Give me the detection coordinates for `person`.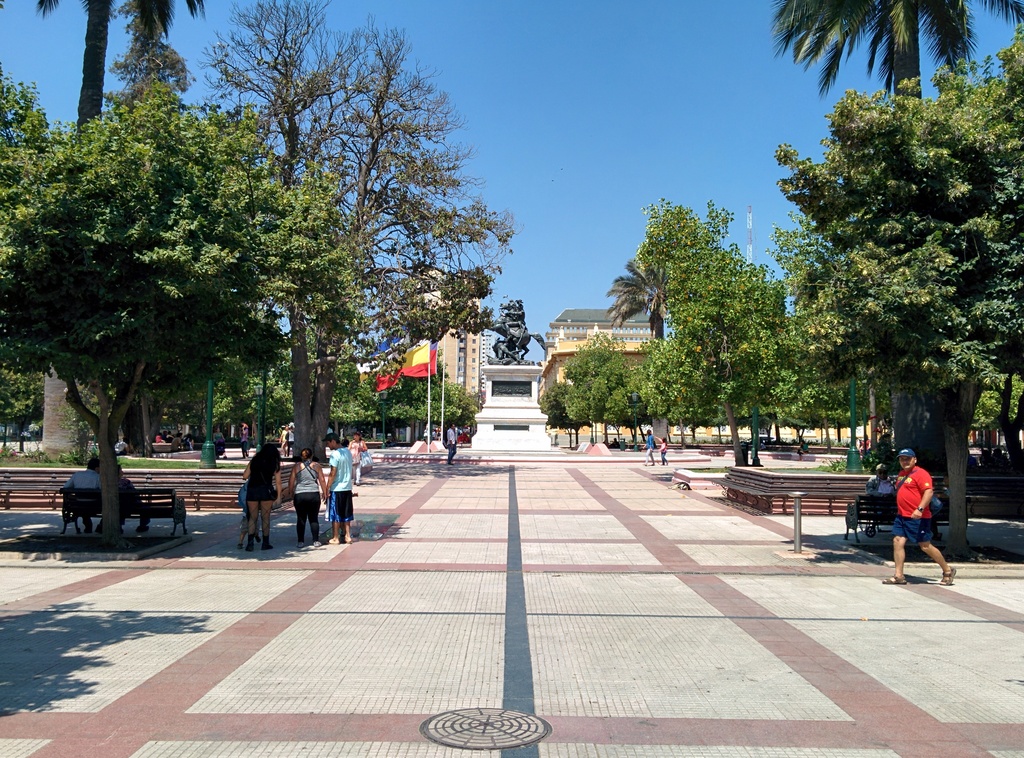
Rect(657, 437, 666, 464).
